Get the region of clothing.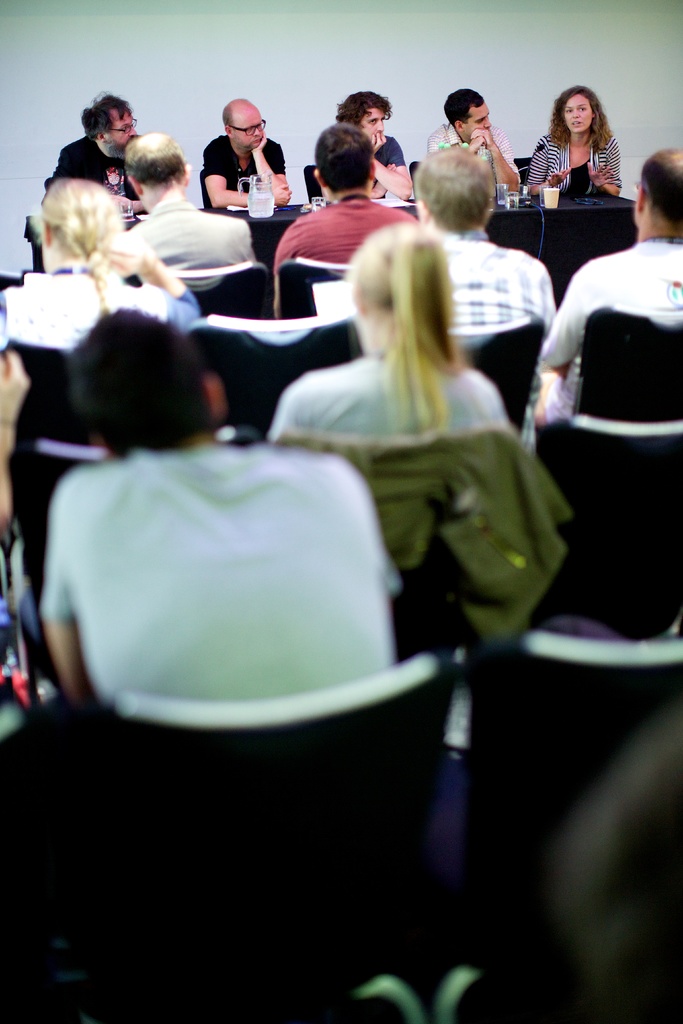
box=[272, 430, 573, 636].
